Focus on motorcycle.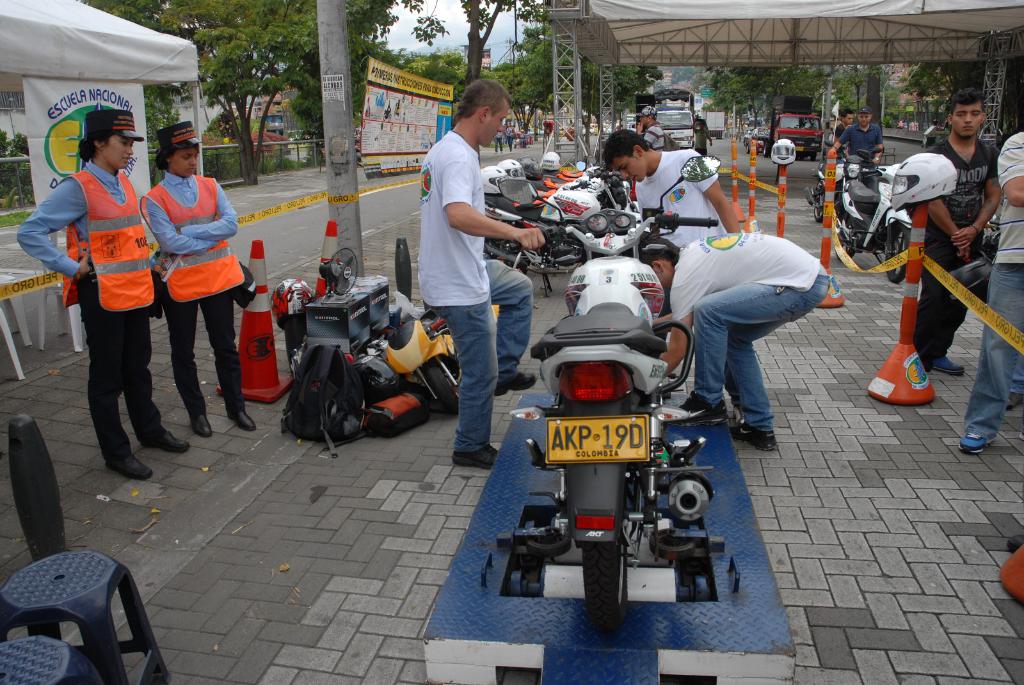
Focused at locate(486, 161, 636, 302).
